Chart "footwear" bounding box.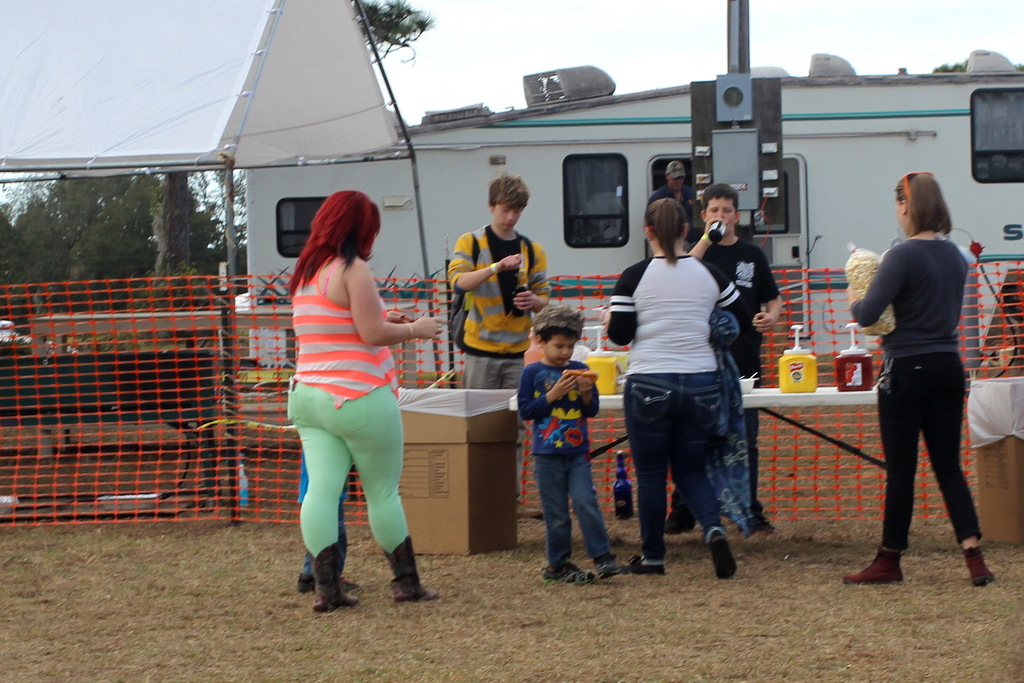
Charted: left=308, top=549, right=358, bottom=612.
